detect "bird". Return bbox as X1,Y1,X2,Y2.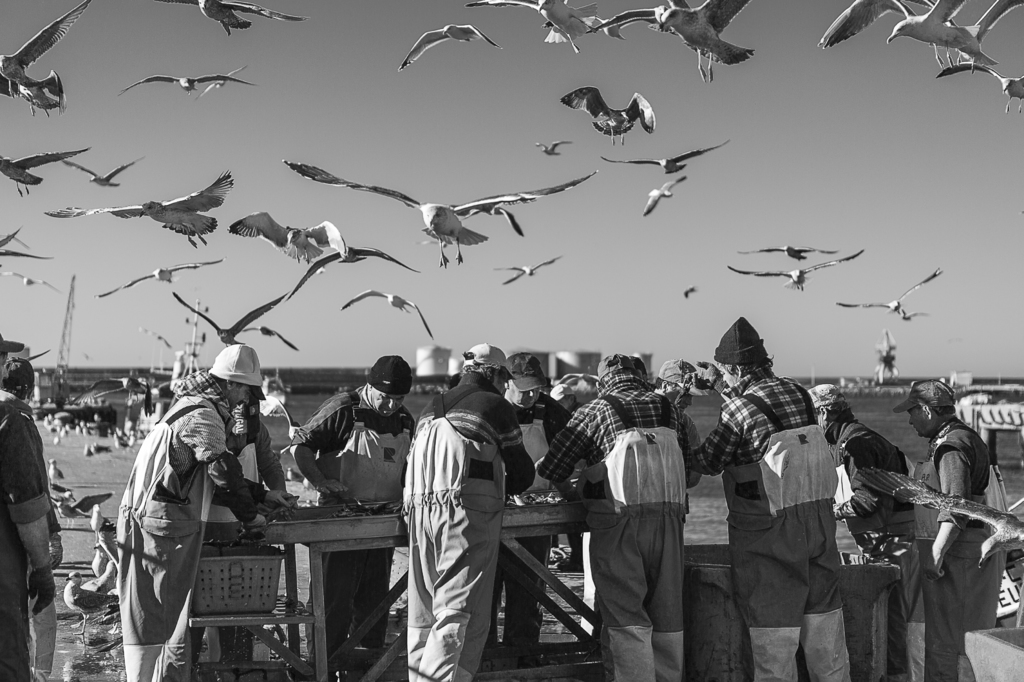
826,268,936,321.
